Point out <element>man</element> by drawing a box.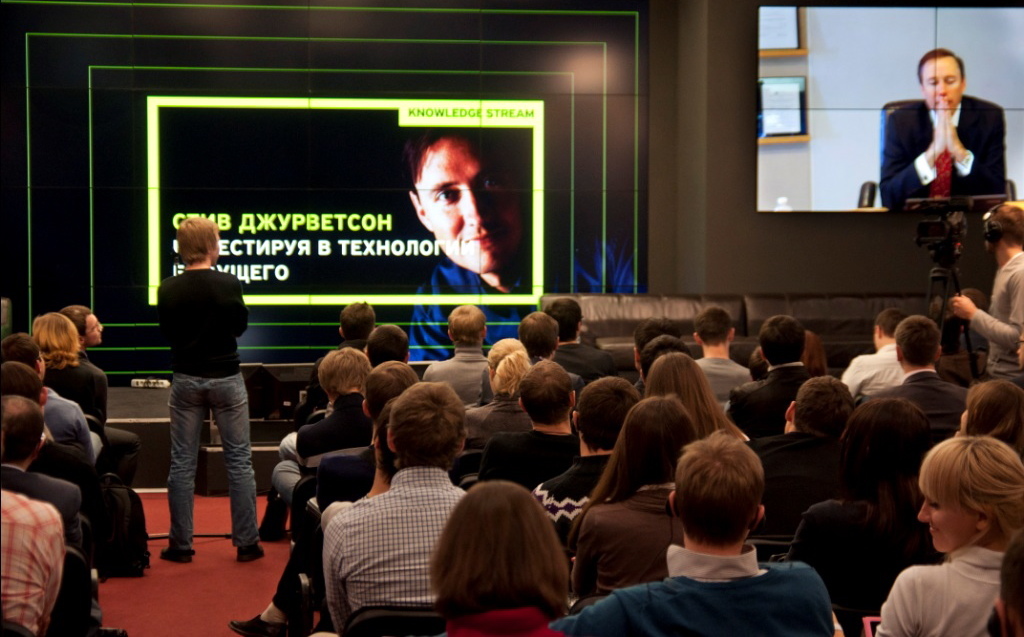
844:307:914:401.
